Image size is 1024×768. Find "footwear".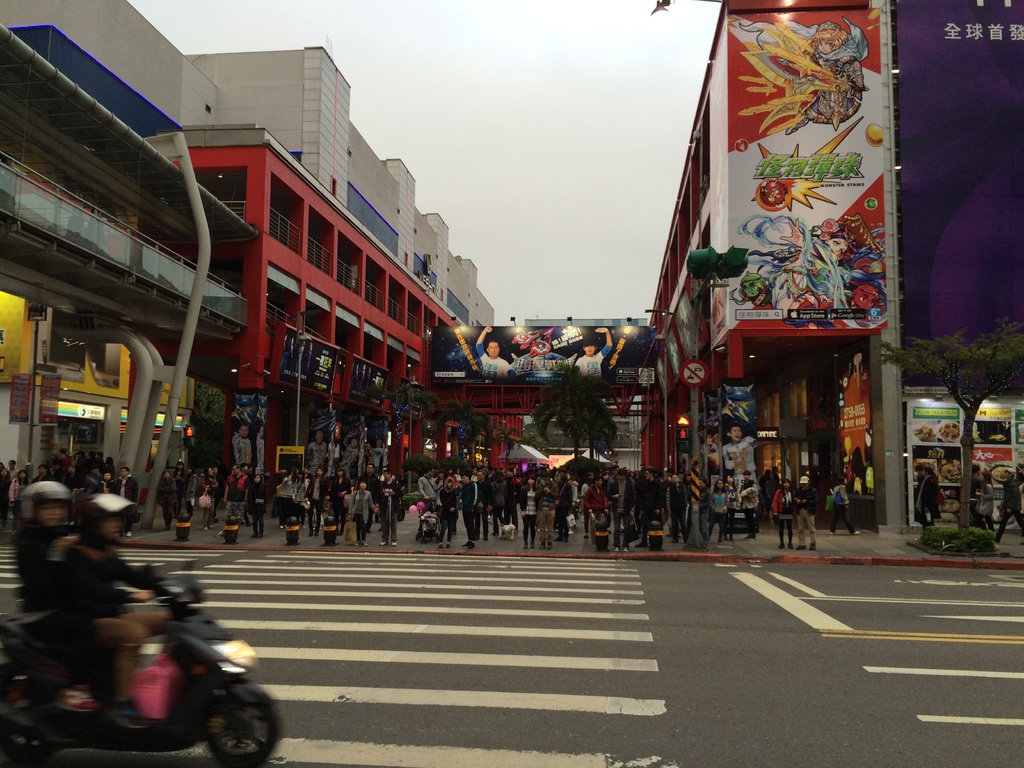
810:543:816:552.
